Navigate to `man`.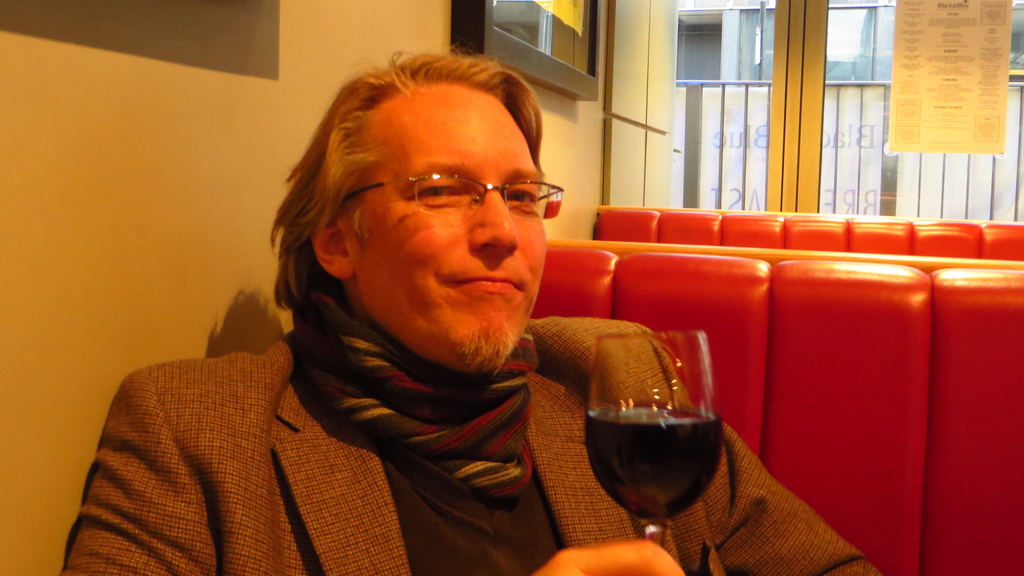
Navigation target: rect(57, 38, 886, 575).
